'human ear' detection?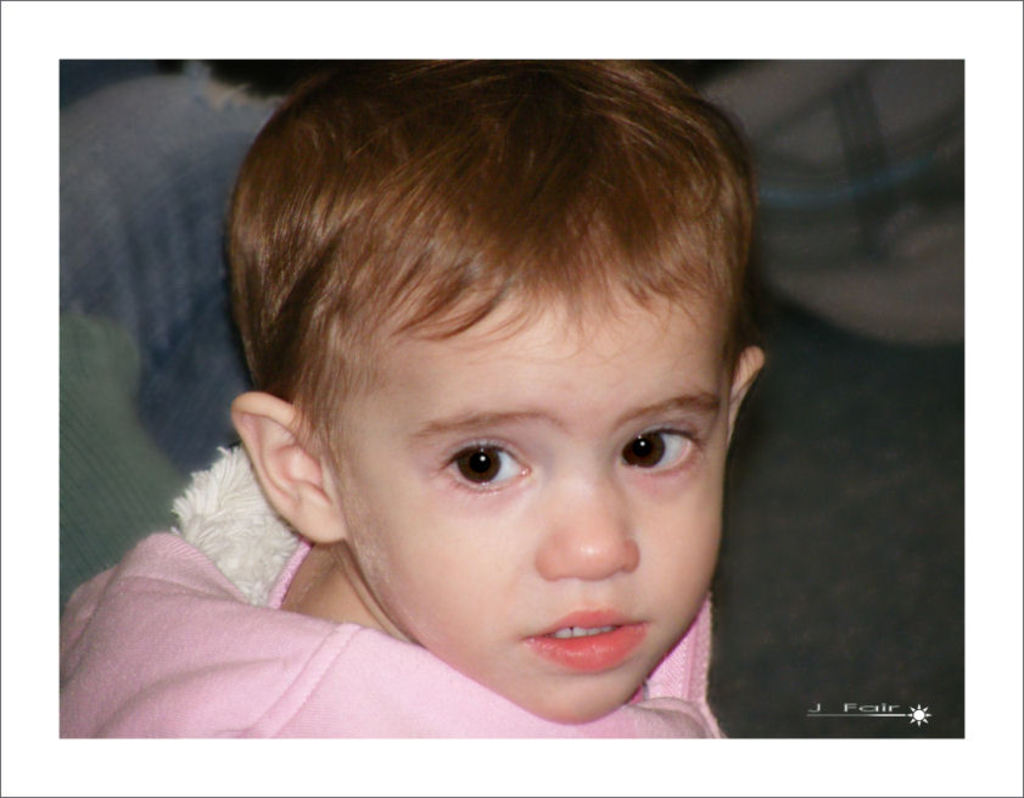
[722, 344, 768, 448]
